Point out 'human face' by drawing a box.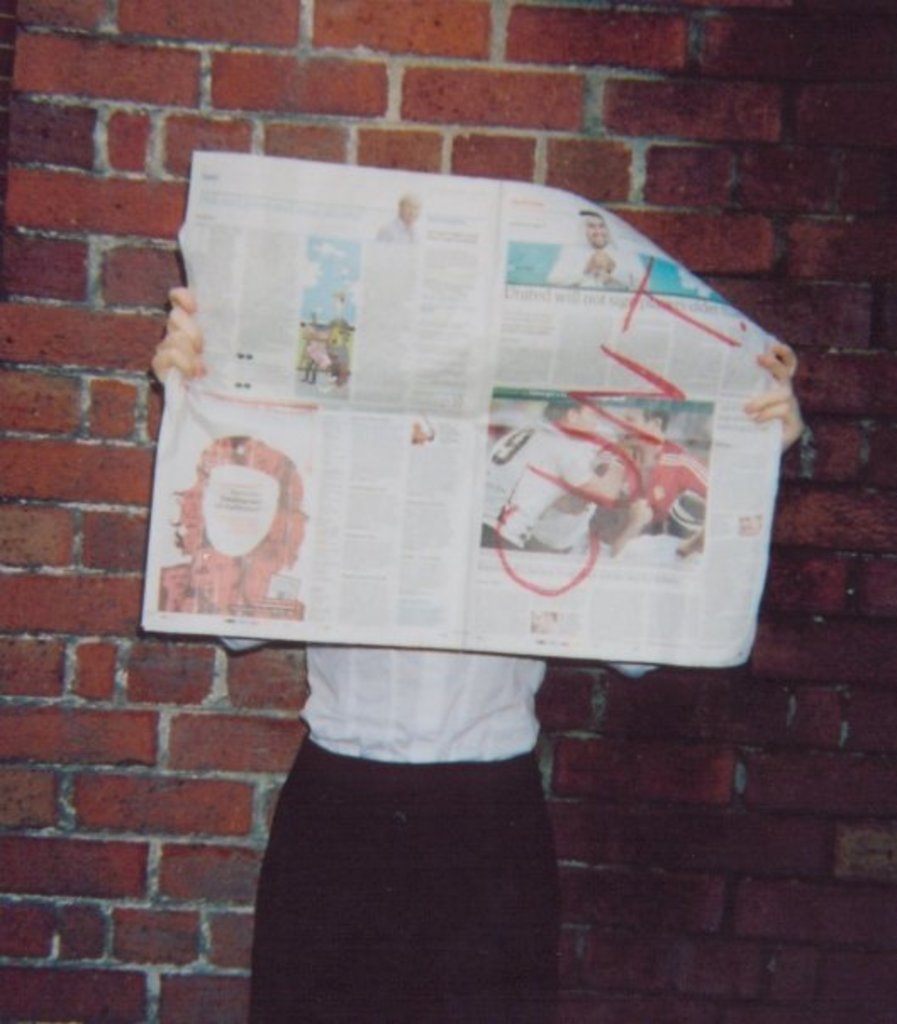
BBox(397, 197, 417, 227).
